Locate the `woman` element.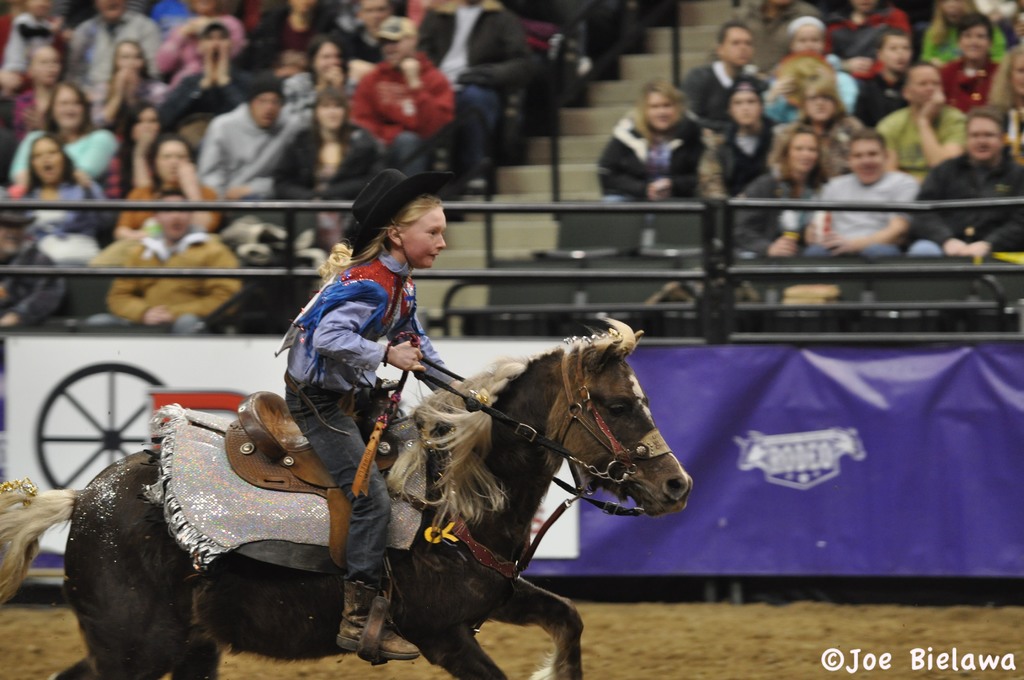
Element bbox: box(732, 125, 833, 290).
